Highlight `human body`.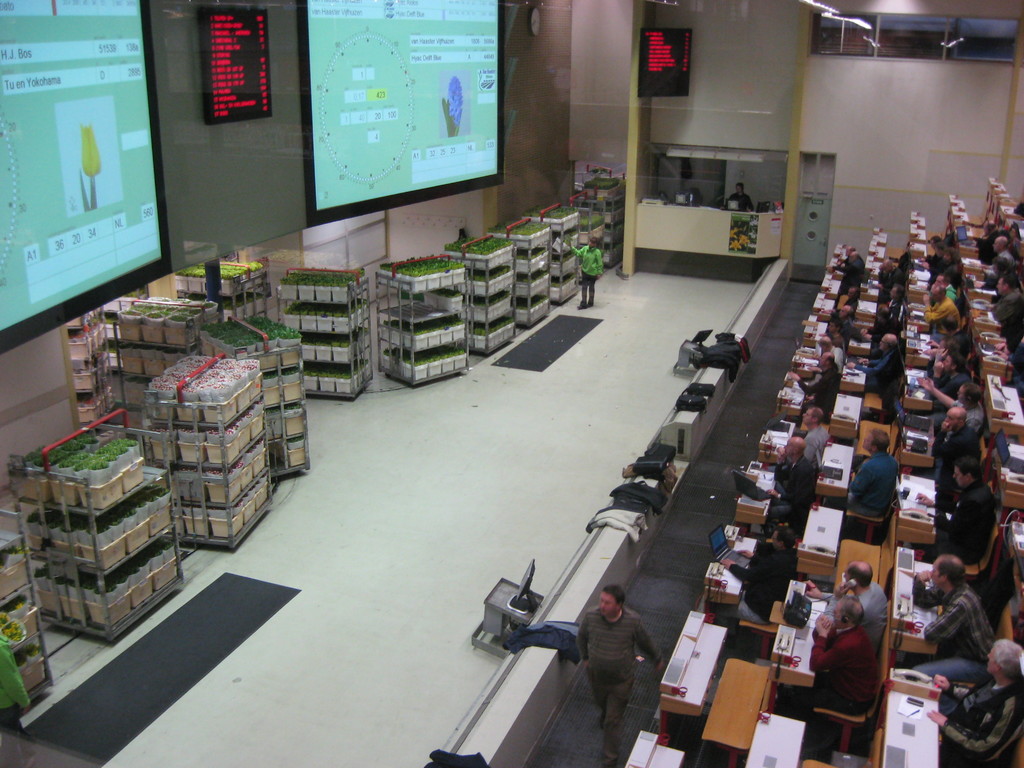
Highlighted region: left=570, top=244, right=600, bottom=306.
